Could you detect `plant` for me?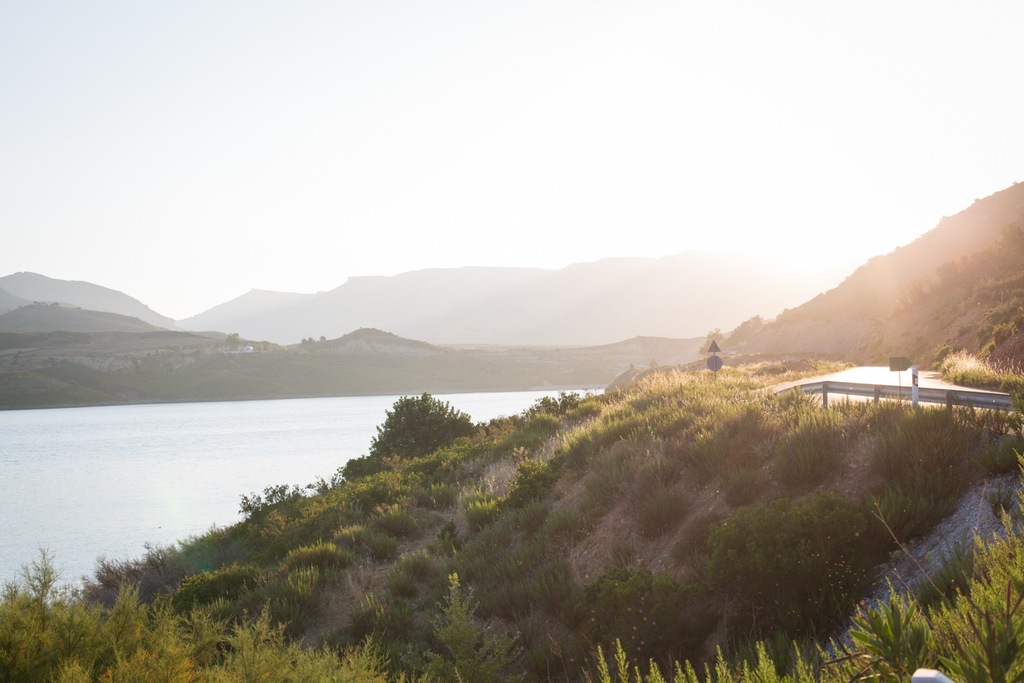
Detection result: bbox(365, 386, 492, 458).
